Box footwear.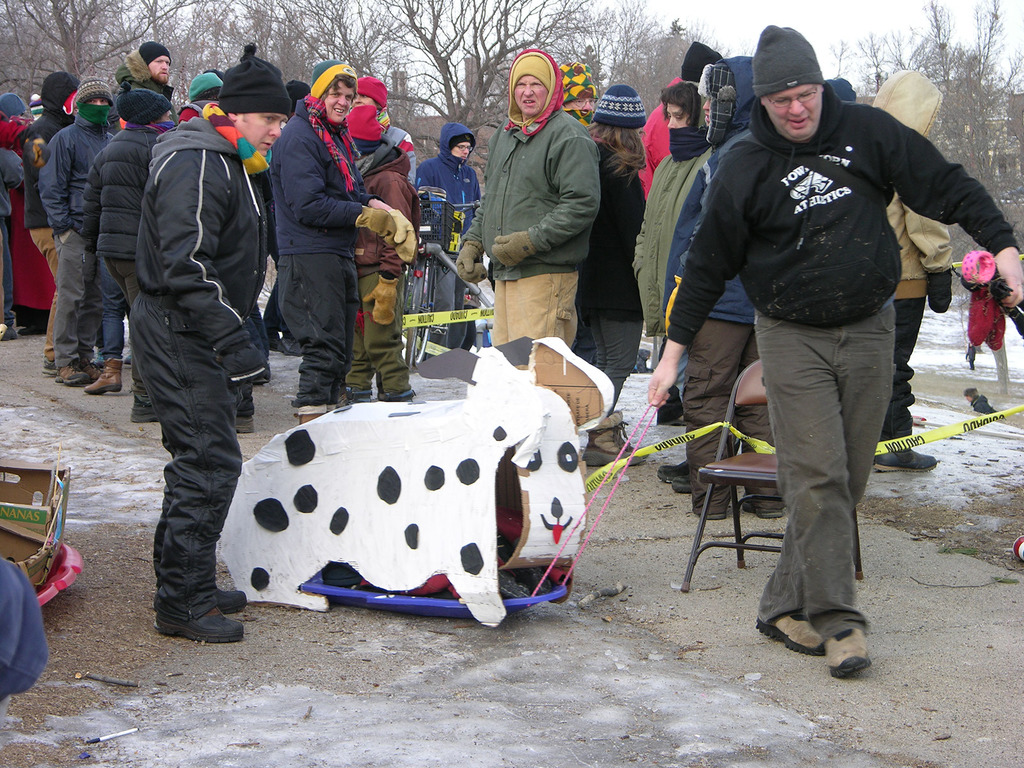
BBox(852, 452, 947, 476).
